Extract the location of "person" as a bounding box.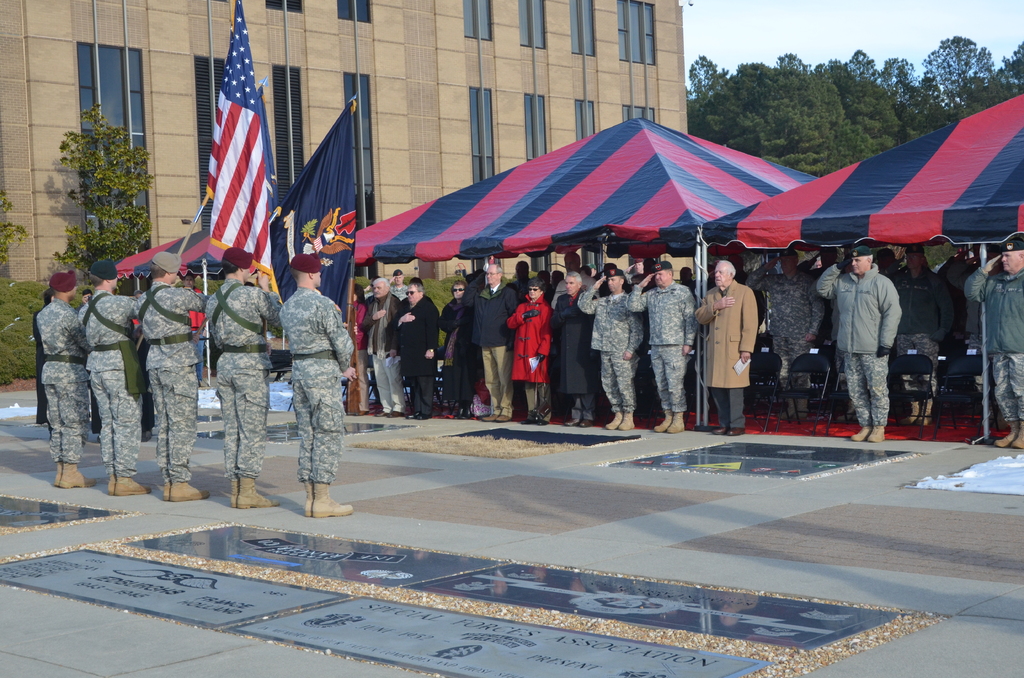
(left=35, top=271, right=78, bottom=487).
